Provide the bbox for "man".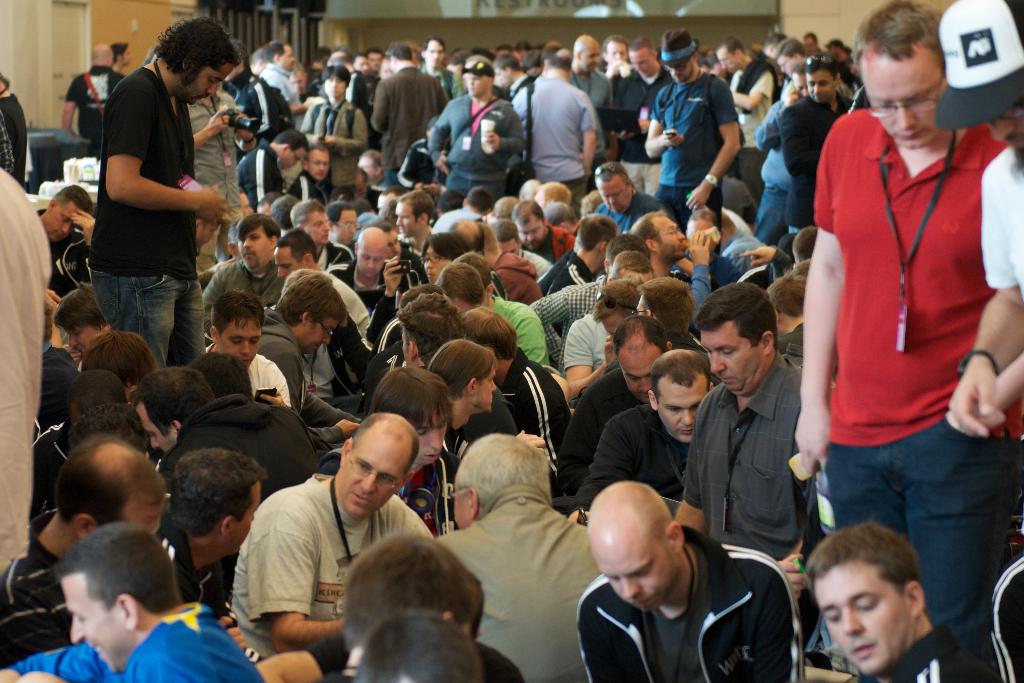
670 279 830 568.
